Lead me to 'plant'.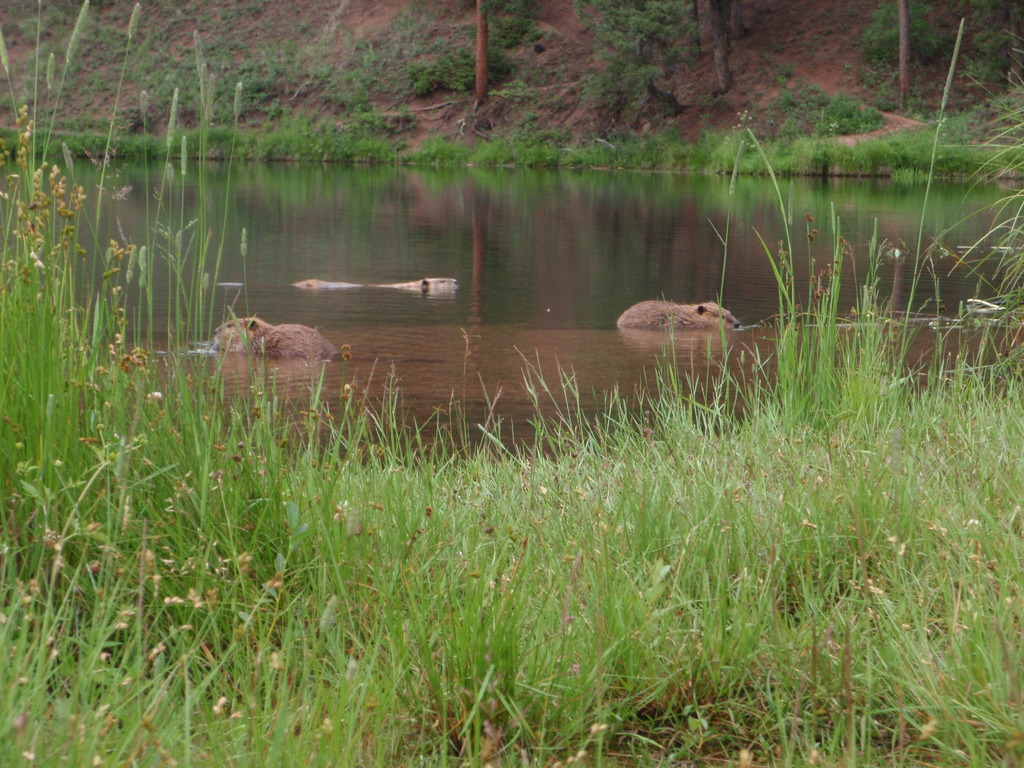
Lead to <region>764, 54, 849, 135</region>.
